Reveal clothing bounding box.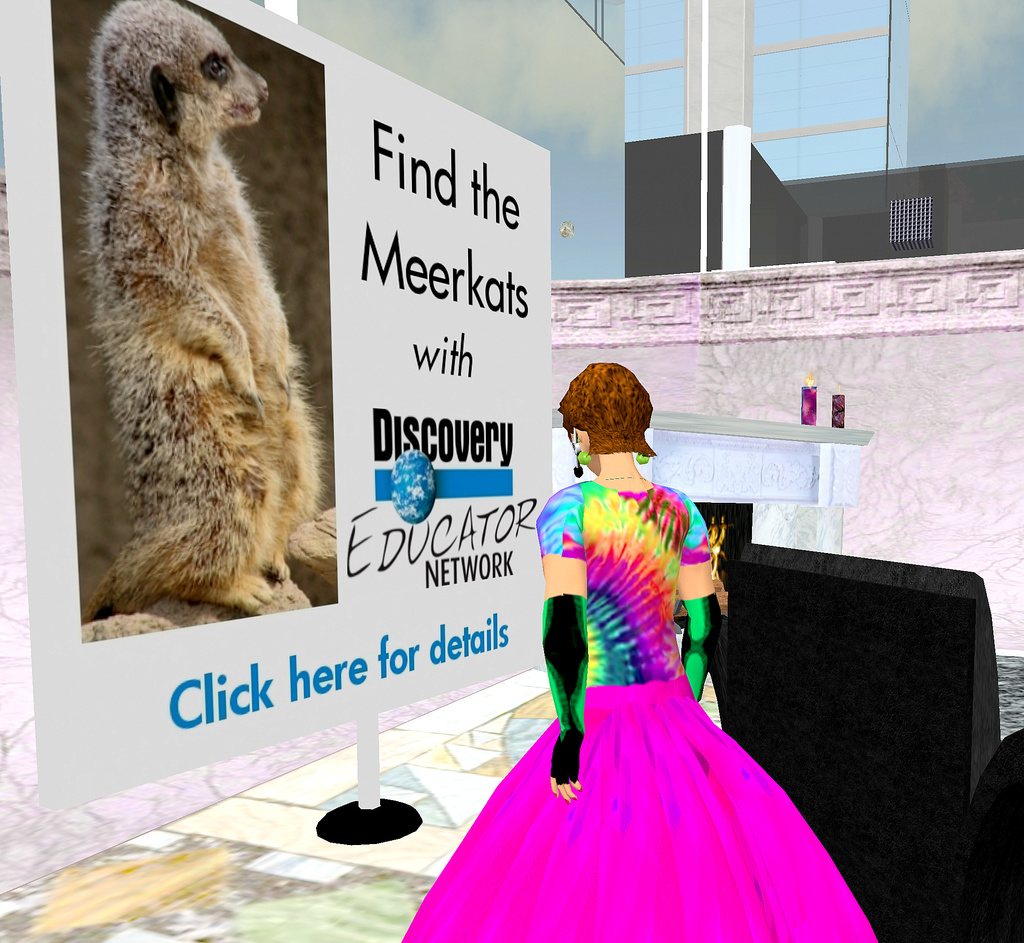
Revealed: bbox(413, 472, 872, 942).
